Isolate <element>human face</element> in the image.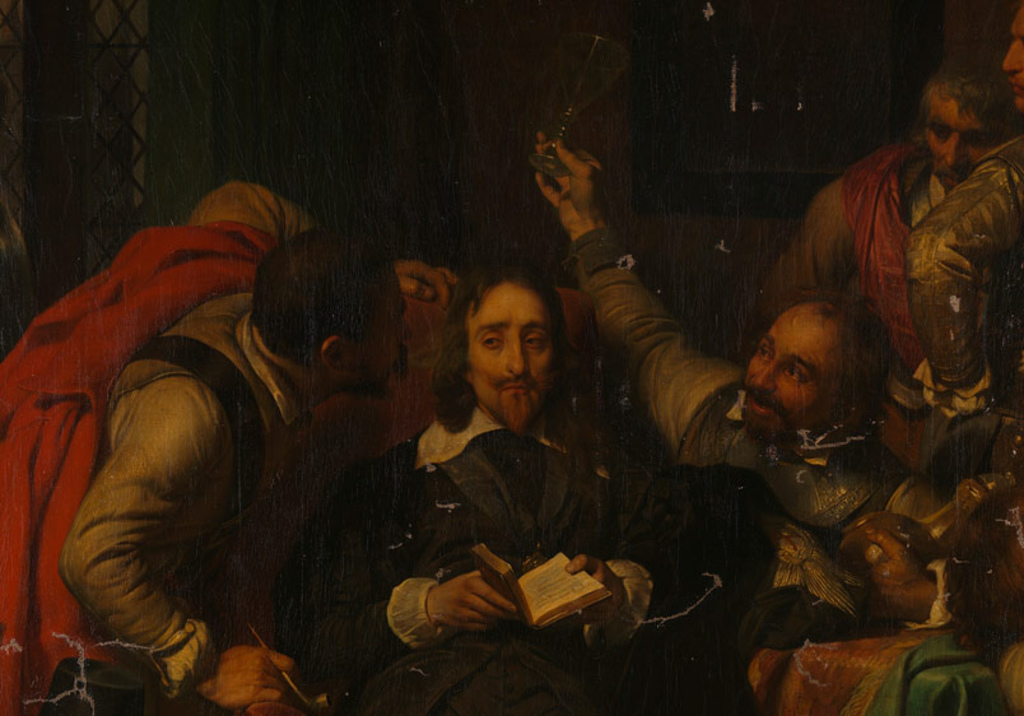
Isolated region: [left=739, top=301, right=853, bottom=437].
